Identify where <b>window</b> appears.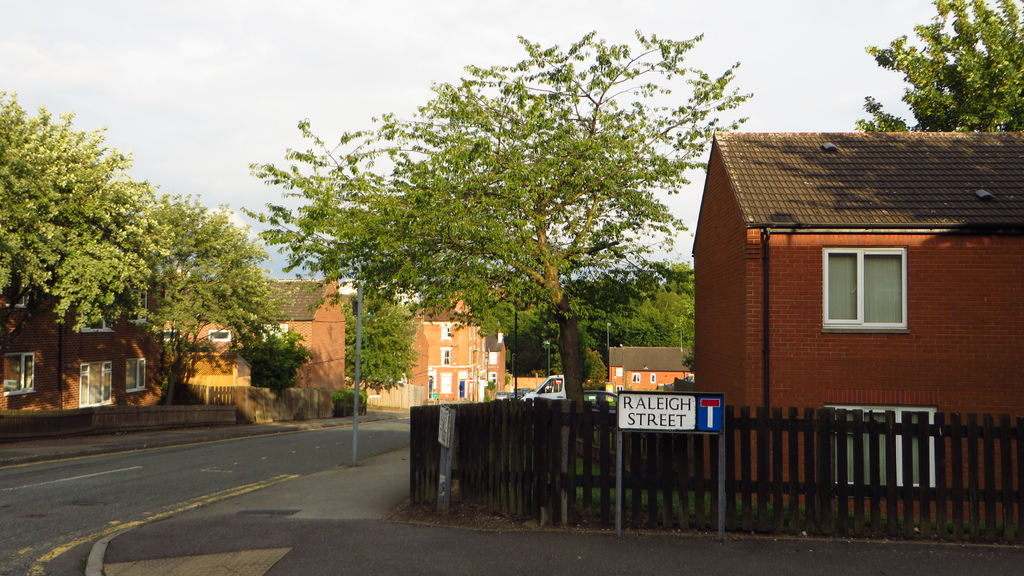
Appears at Rect(822, 244, 910, 332).
